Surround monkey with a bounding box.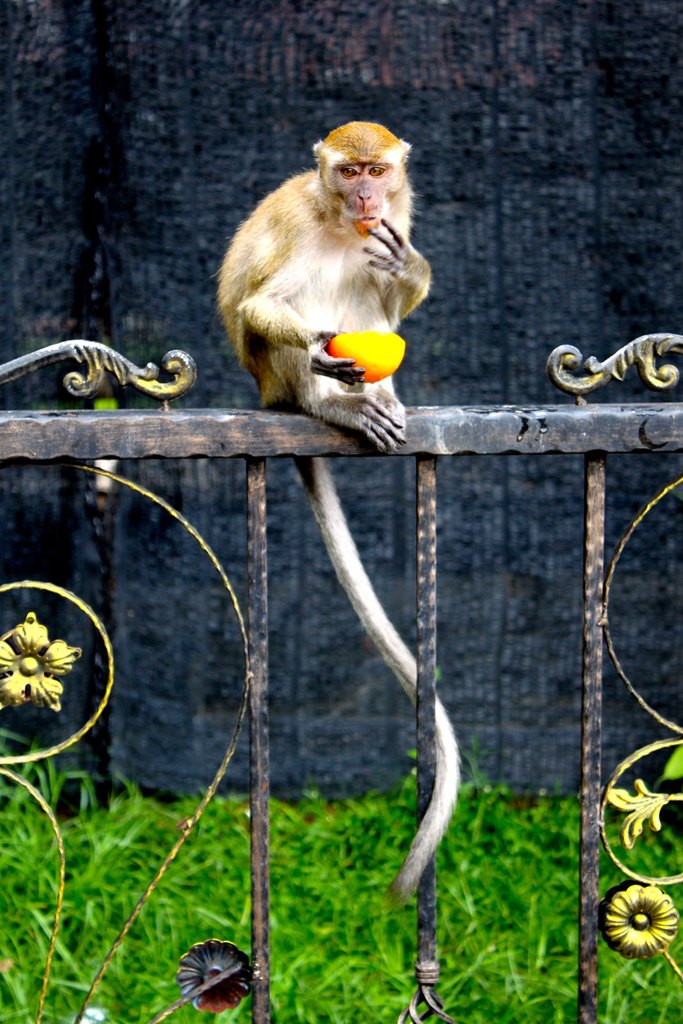
<region>132, 193, 489, 941</region>.
